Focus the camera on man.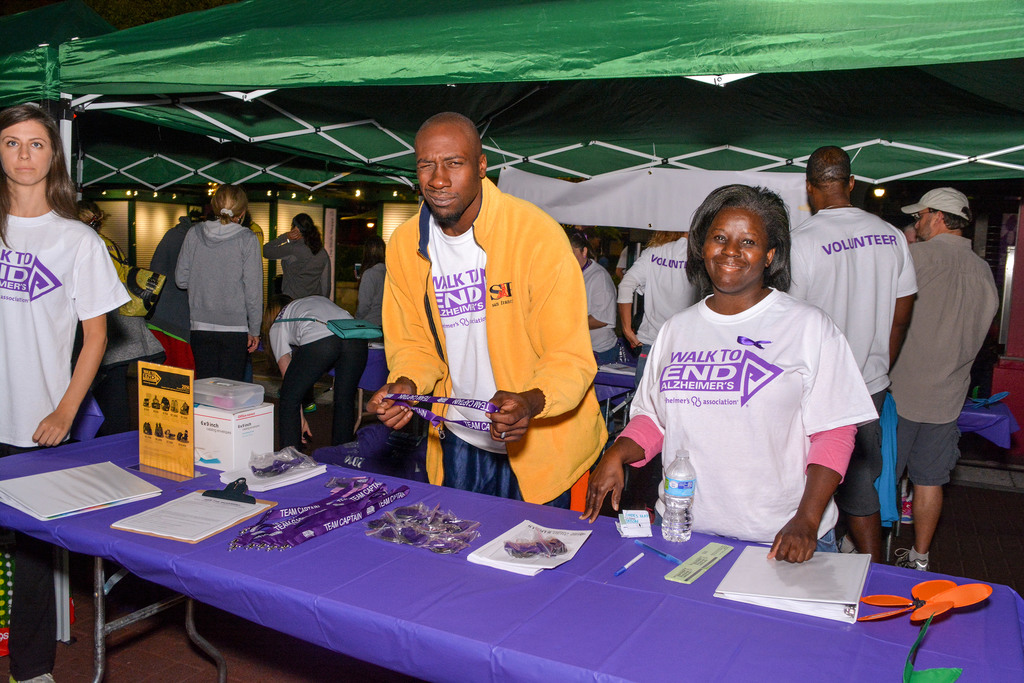
Focus region: box=[783, 147, 923, 568].
